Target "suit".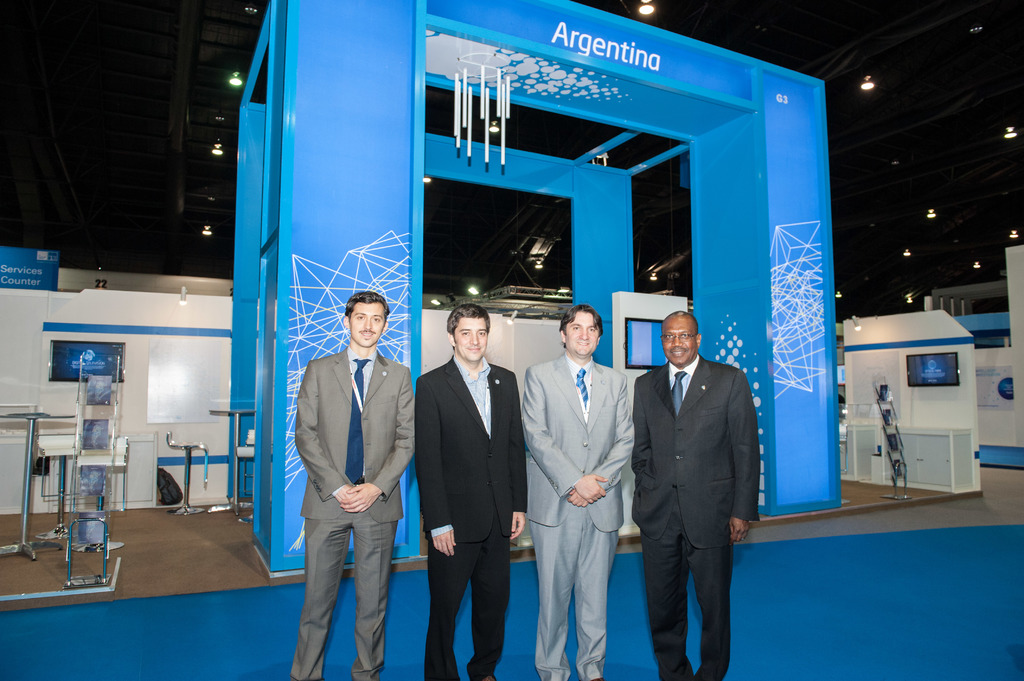
Target region: [634, 303, 763, 680].
